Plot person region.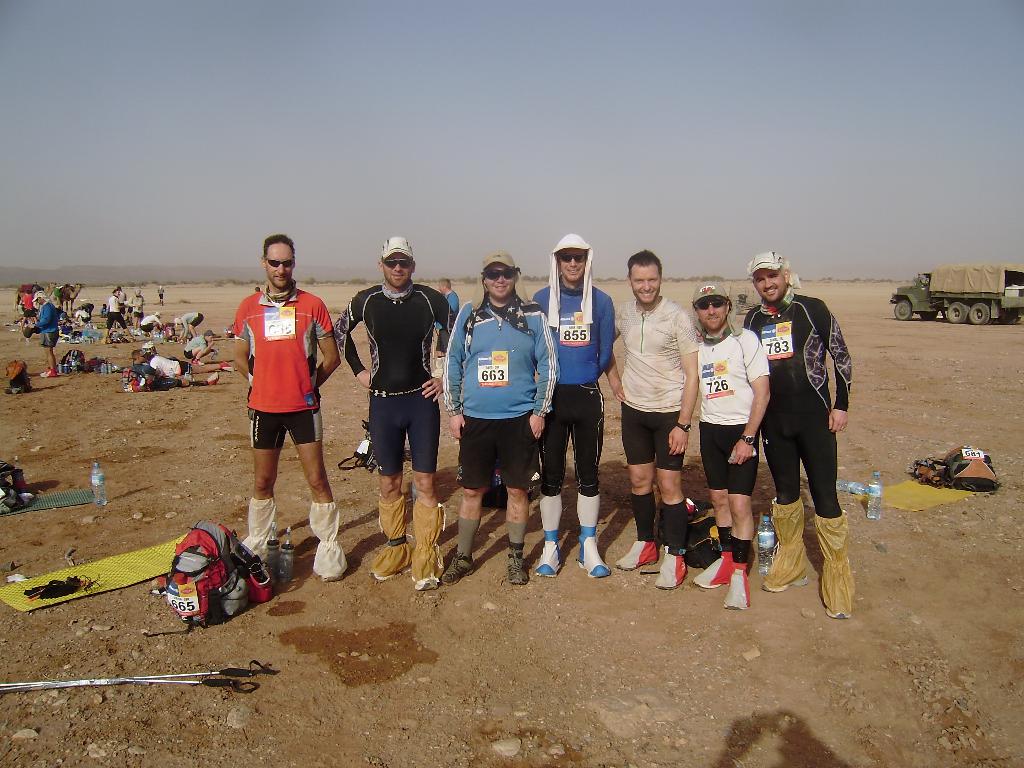
Plotted at [140, 355, 191, 384].
